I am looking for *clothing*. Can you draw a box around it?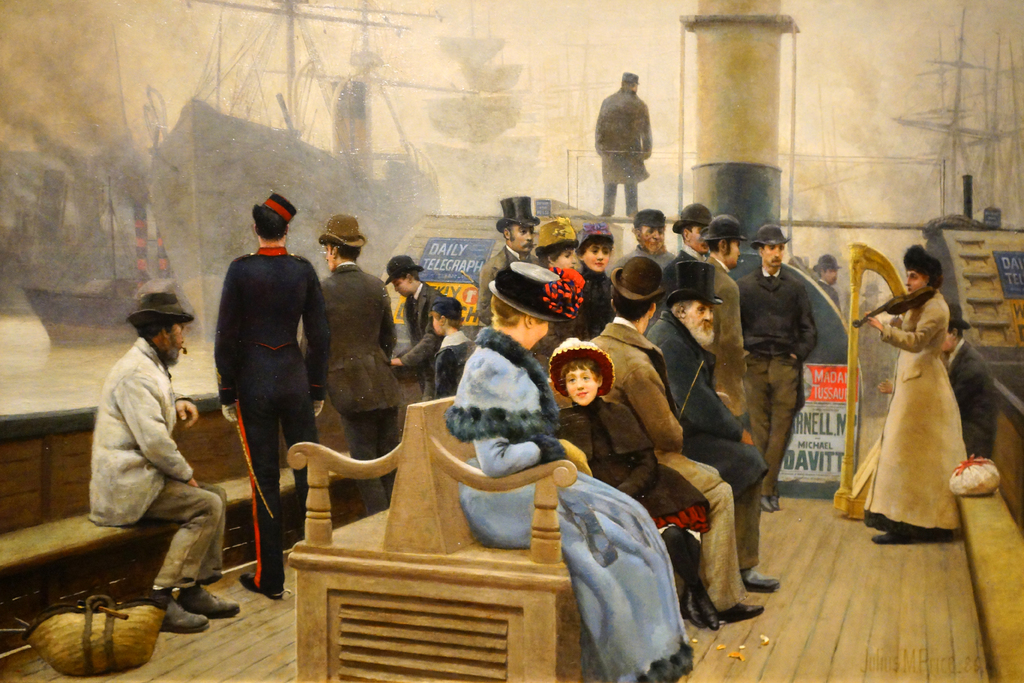
Sure, the bounding box is [548,399,717,551].
